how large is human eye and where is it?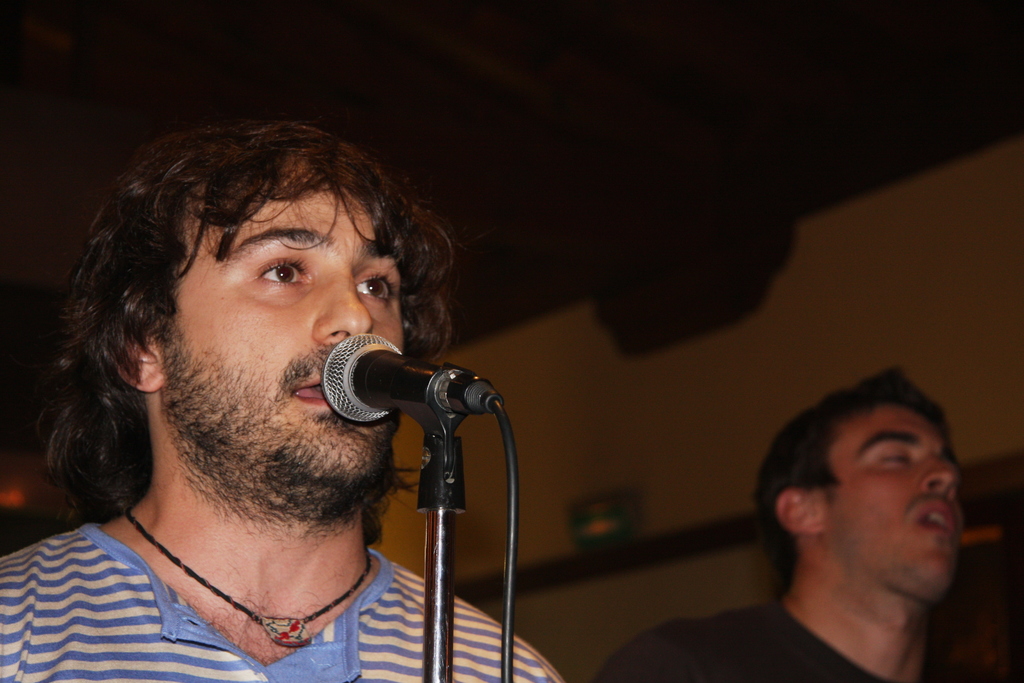
Bounding box: 252/253/315/290.
